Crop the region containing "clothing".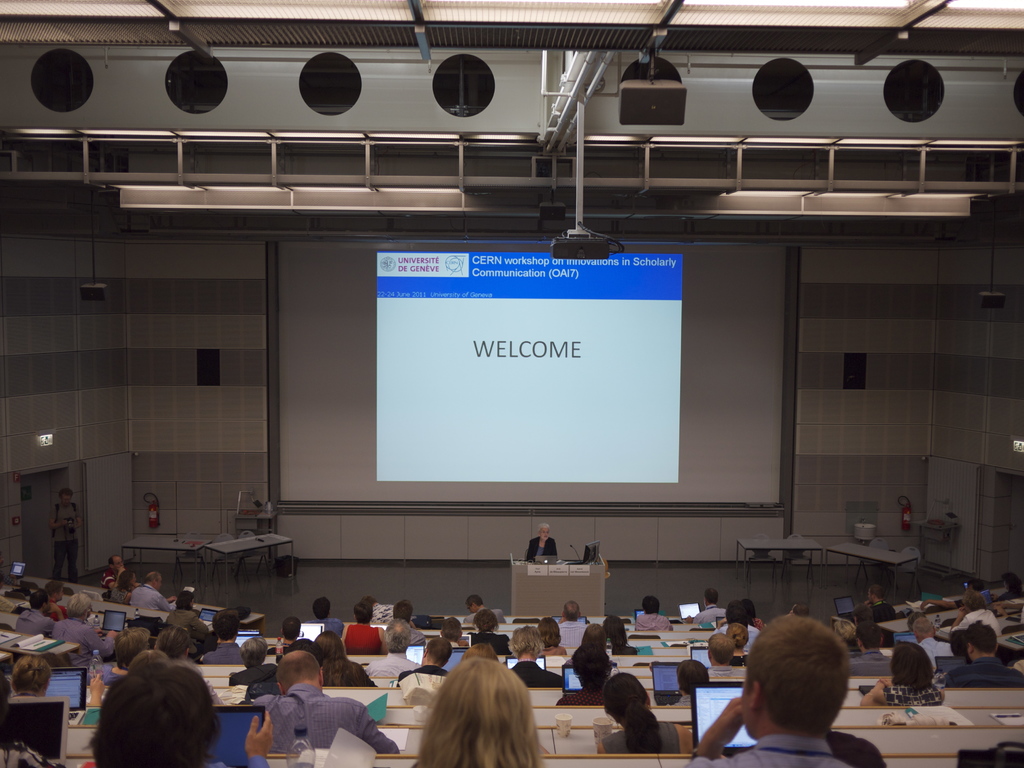
Crop region: [672,693,692,705].
